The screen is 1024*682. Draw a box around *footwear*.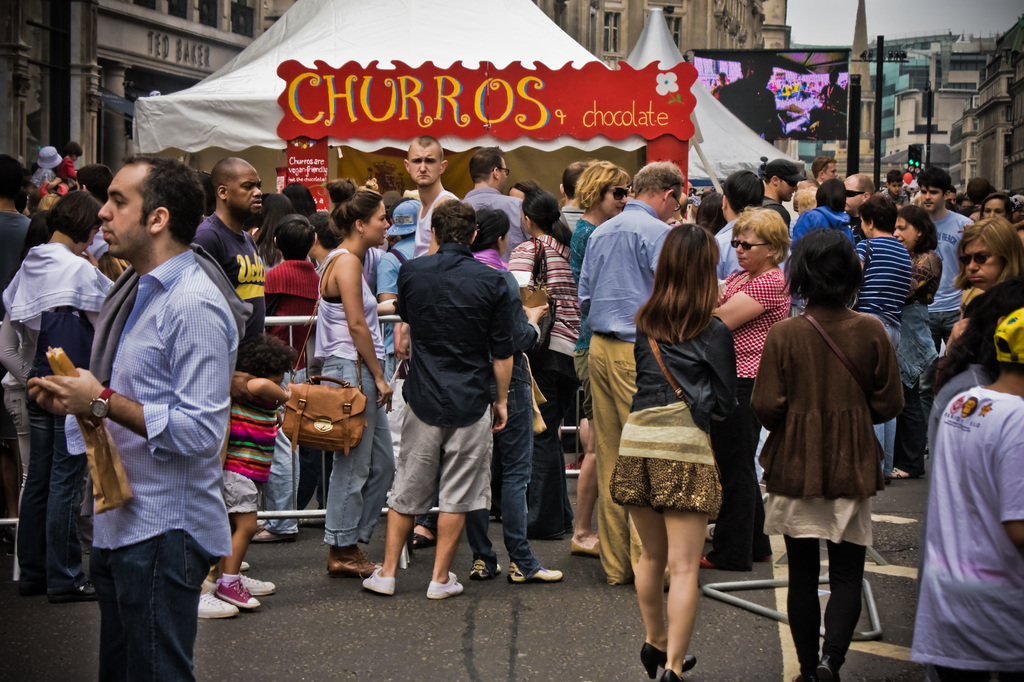
[405,519,429,553].
